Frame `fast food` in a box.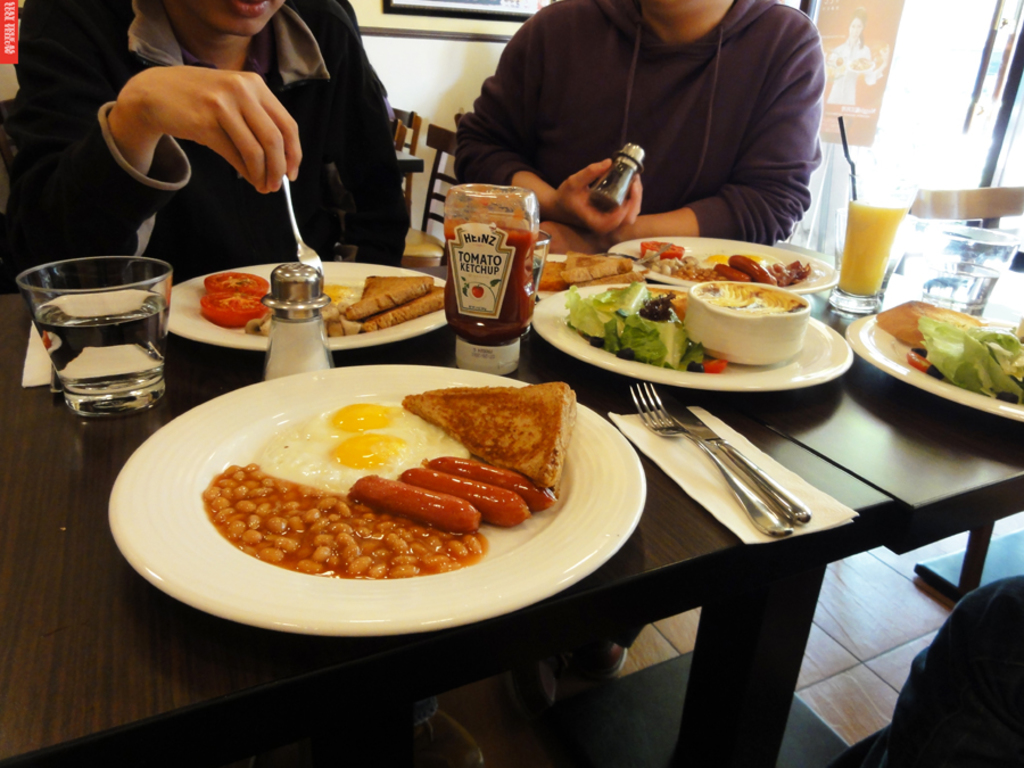
<bbox>405, 379, 579, 487</bbox>.
